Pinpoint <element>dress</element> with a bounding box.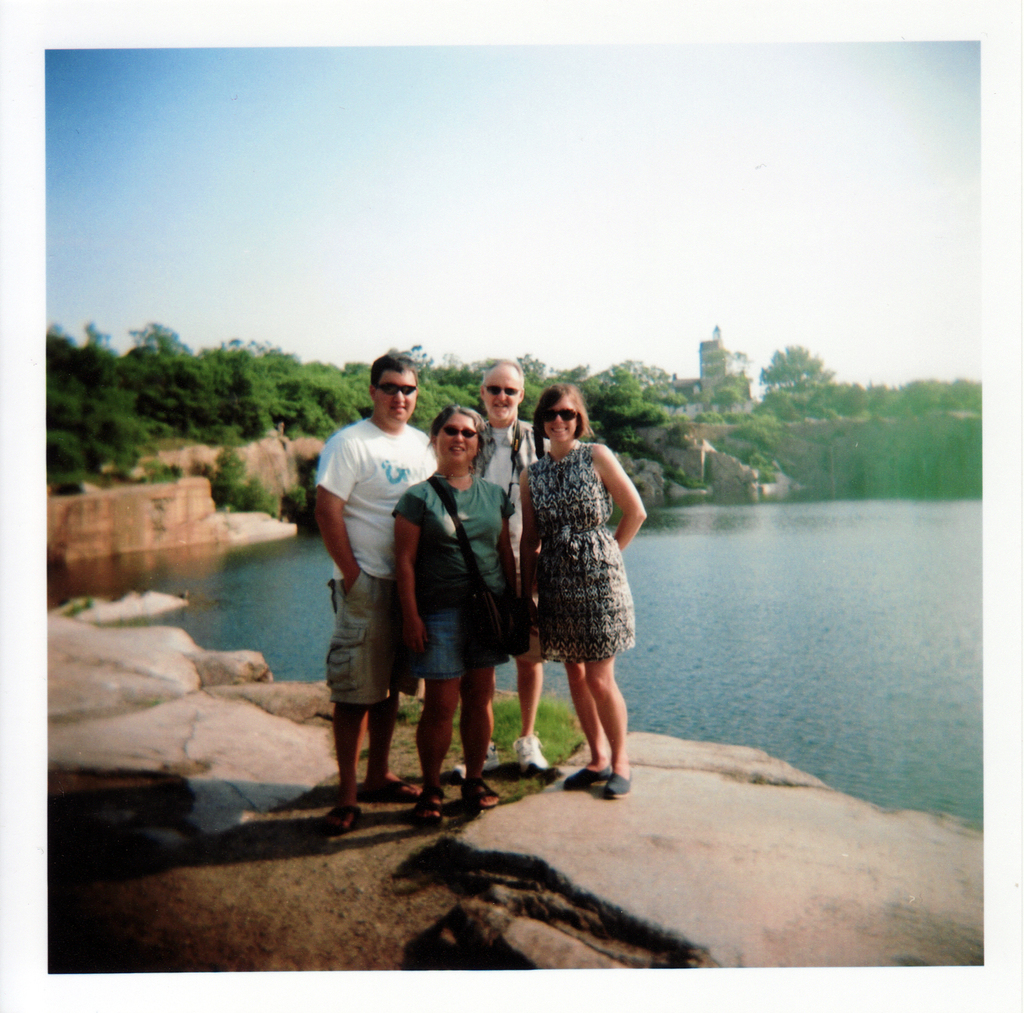
BBox(388, 471, 517, 673).
